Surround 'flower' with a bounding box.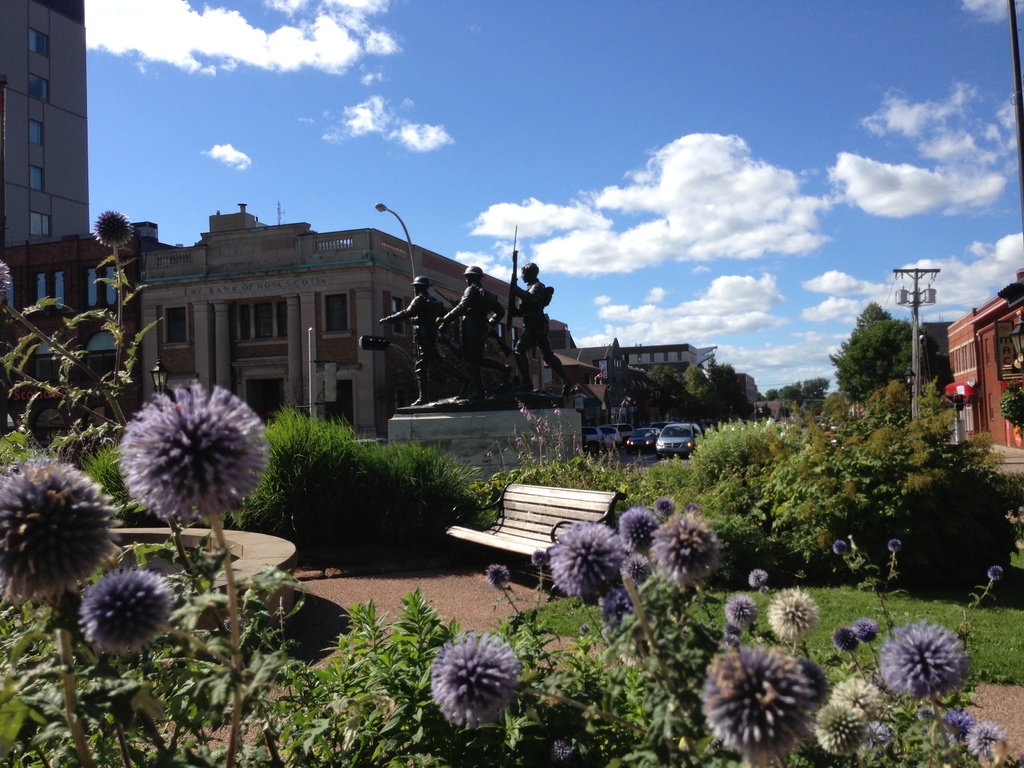
x1=428 y1=634 x2=520 y2=725.
